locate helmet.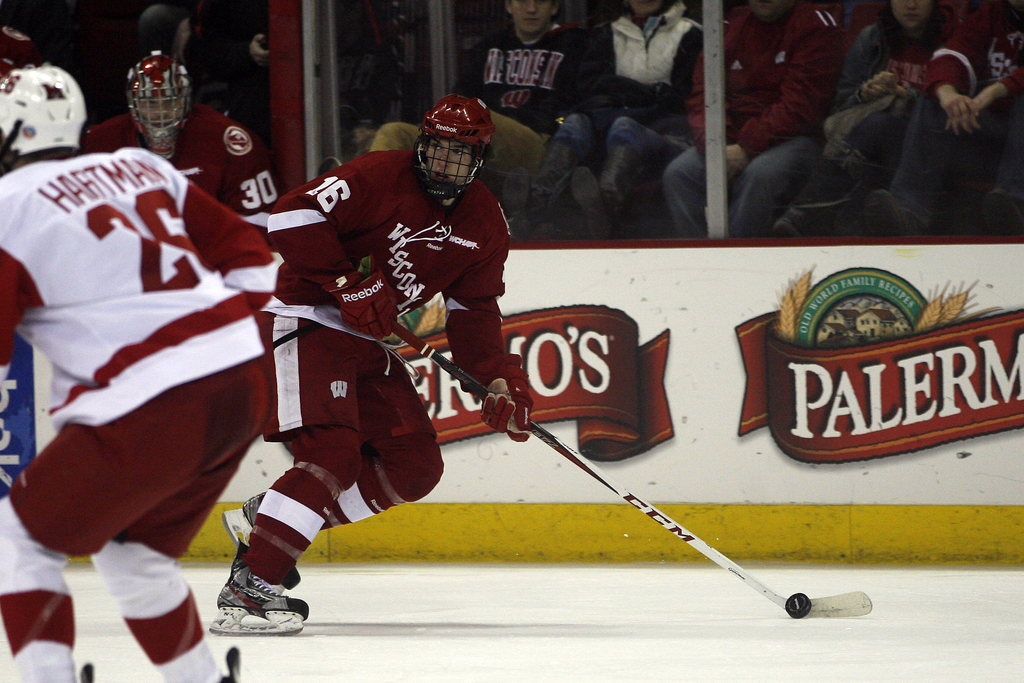
Bounding box: <bbox>0, 56, 88, 164</bbox>.
